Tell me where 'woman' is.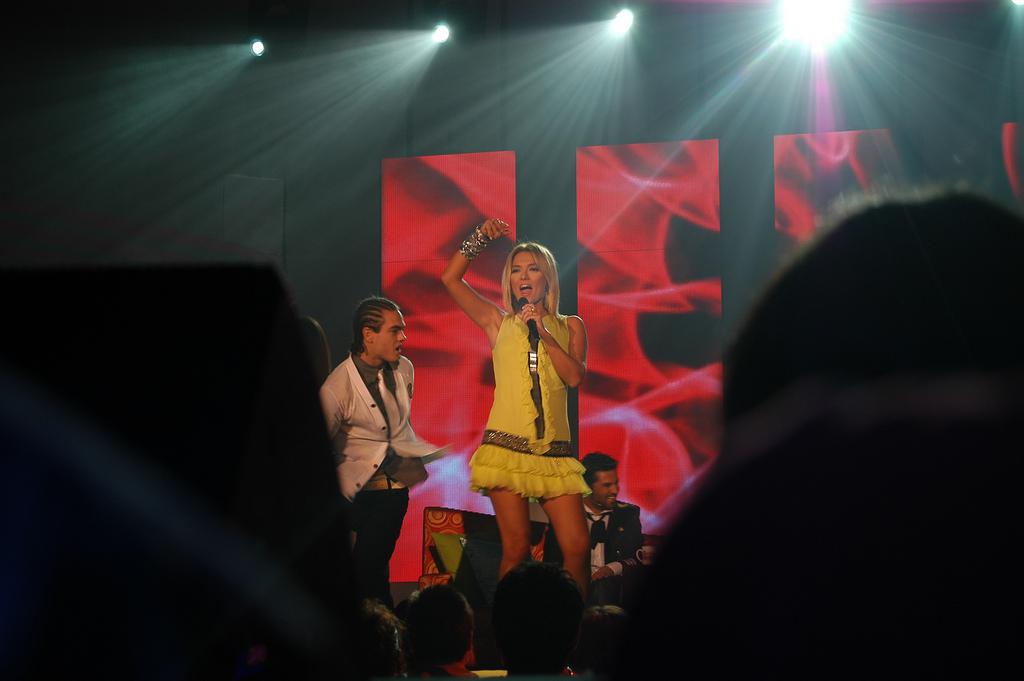
'woman' is at x1=454, y1=215, x2=601, y2=590.
